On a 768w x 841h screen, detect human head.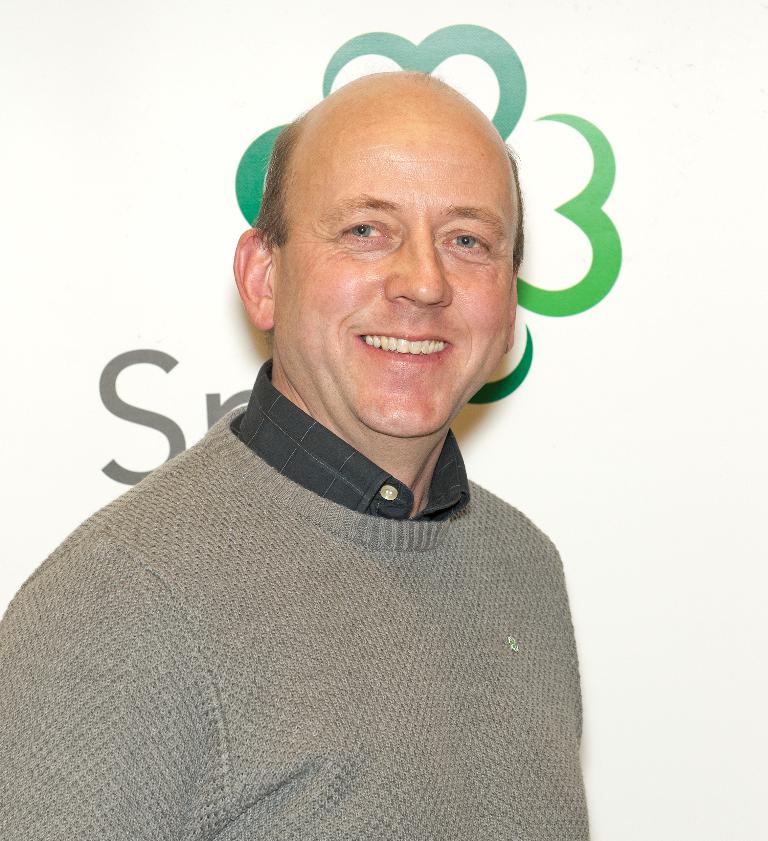
[x1=247, y1=36, x2=530, y2=398].
